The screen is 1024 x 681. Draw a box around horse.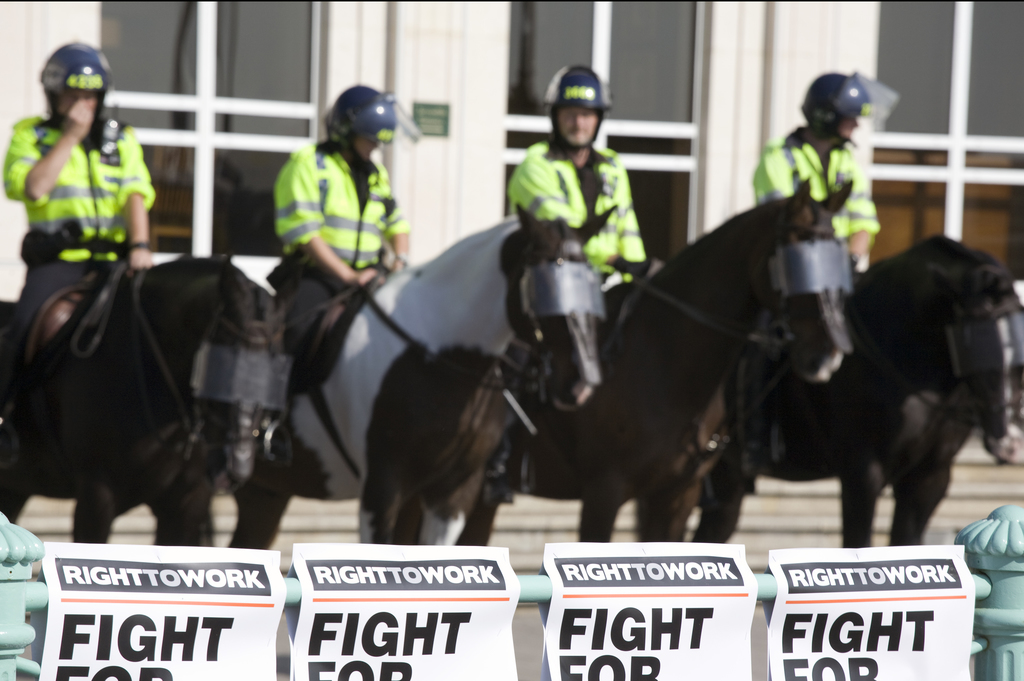
Rect(0, 251, 309, 544).
